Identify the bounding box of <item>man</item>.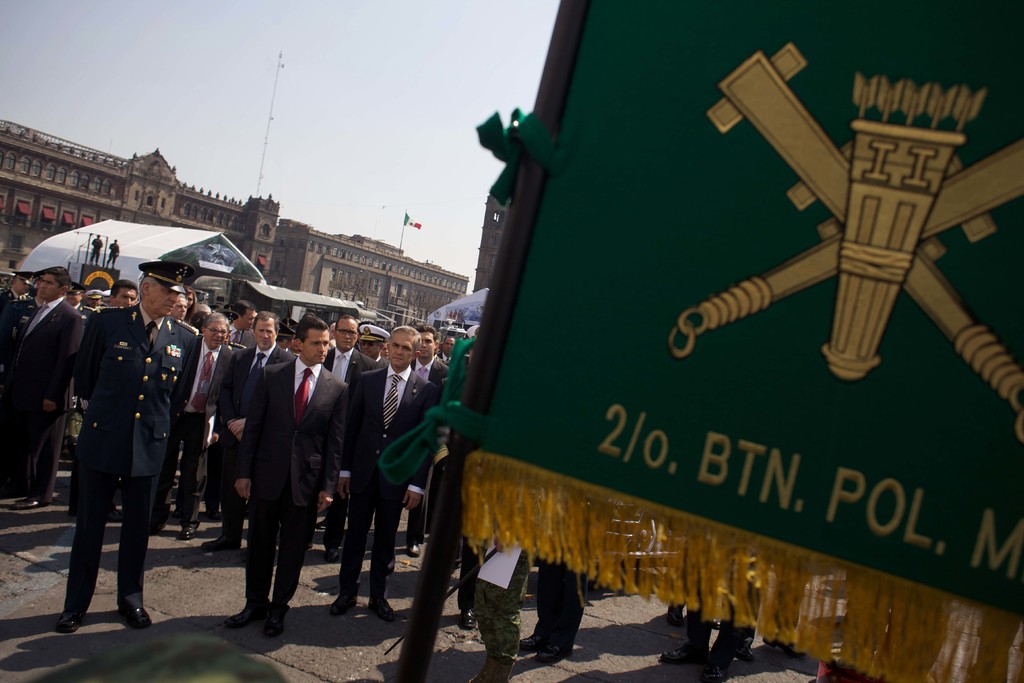
(left=834, top=562, right=892, bottom=682).
